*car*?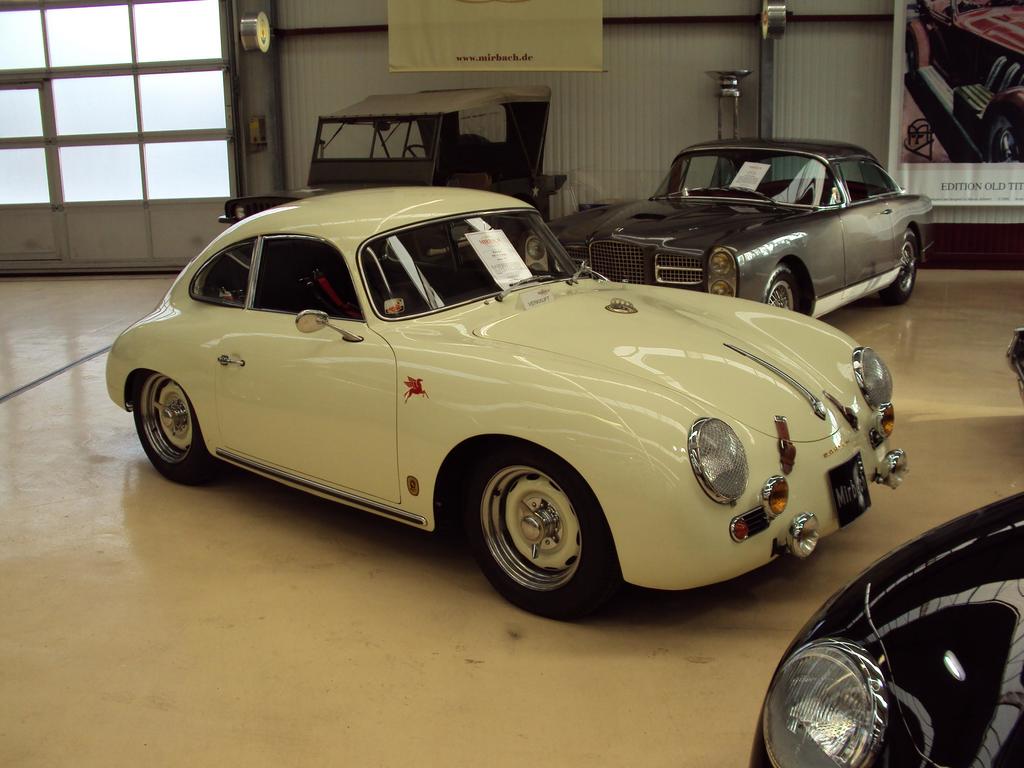
bbox=(102, 184, 913, 619)
